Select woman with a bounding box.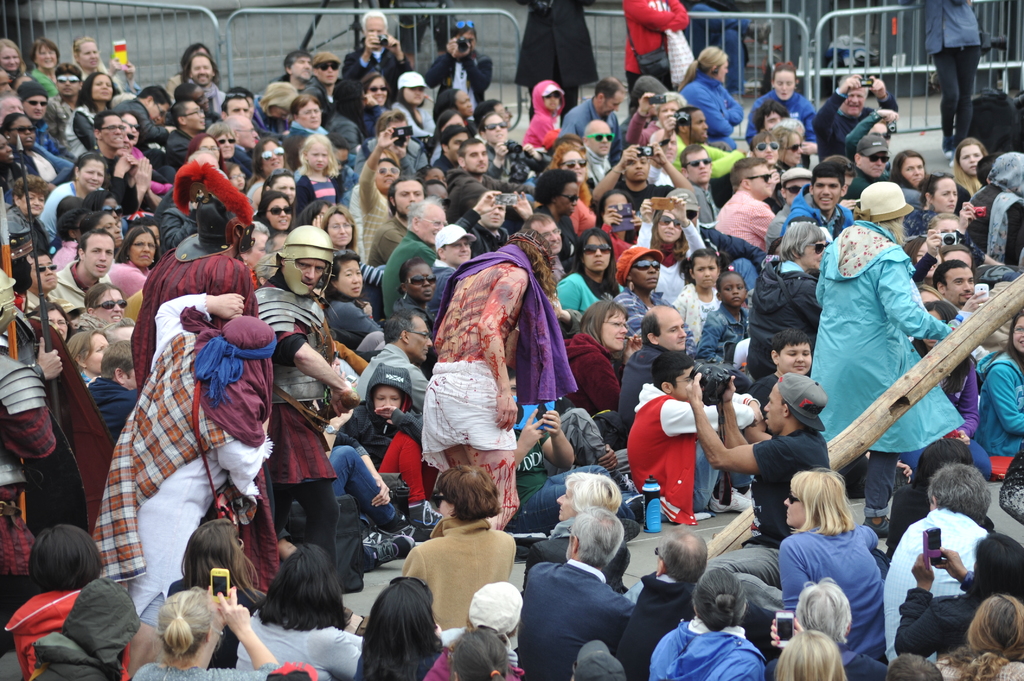
detection(767, 127, 802, 212).
